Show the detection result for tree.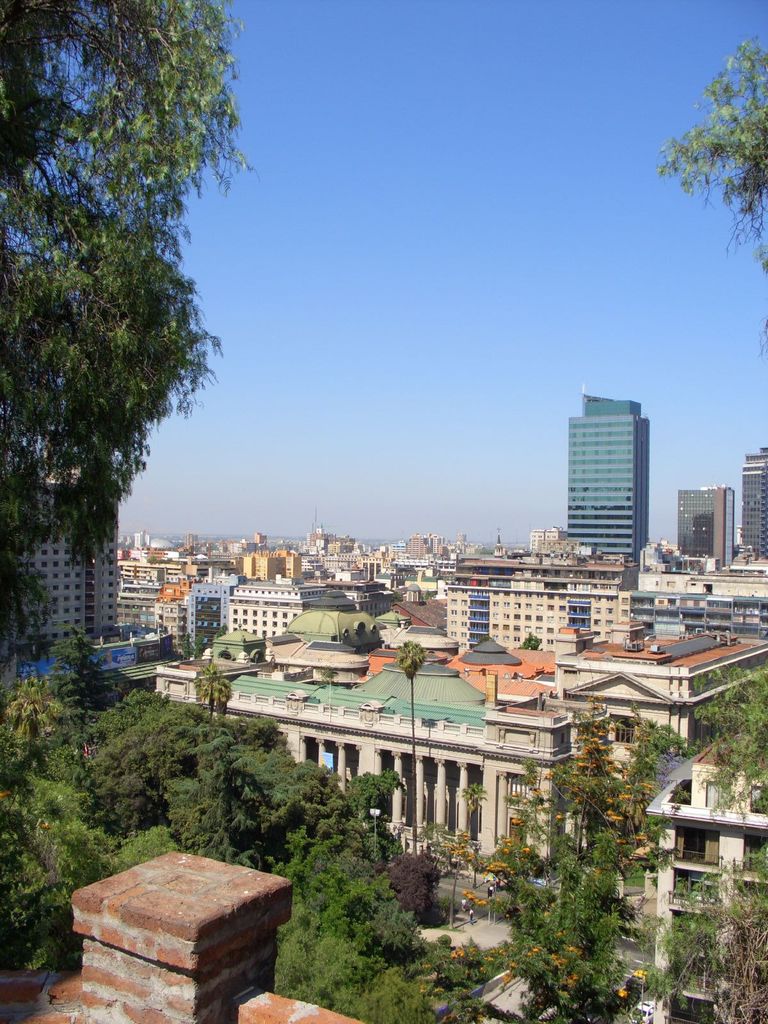
394:636:433:846.
